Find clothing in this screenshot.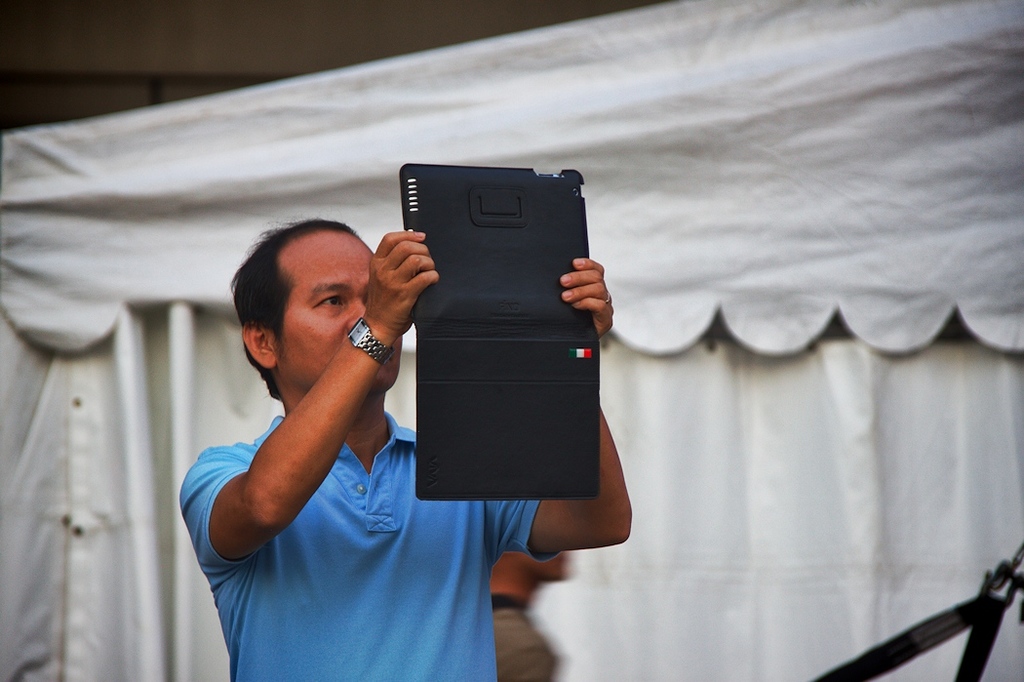
The bounding box for clothing is 184:258:492:622.
